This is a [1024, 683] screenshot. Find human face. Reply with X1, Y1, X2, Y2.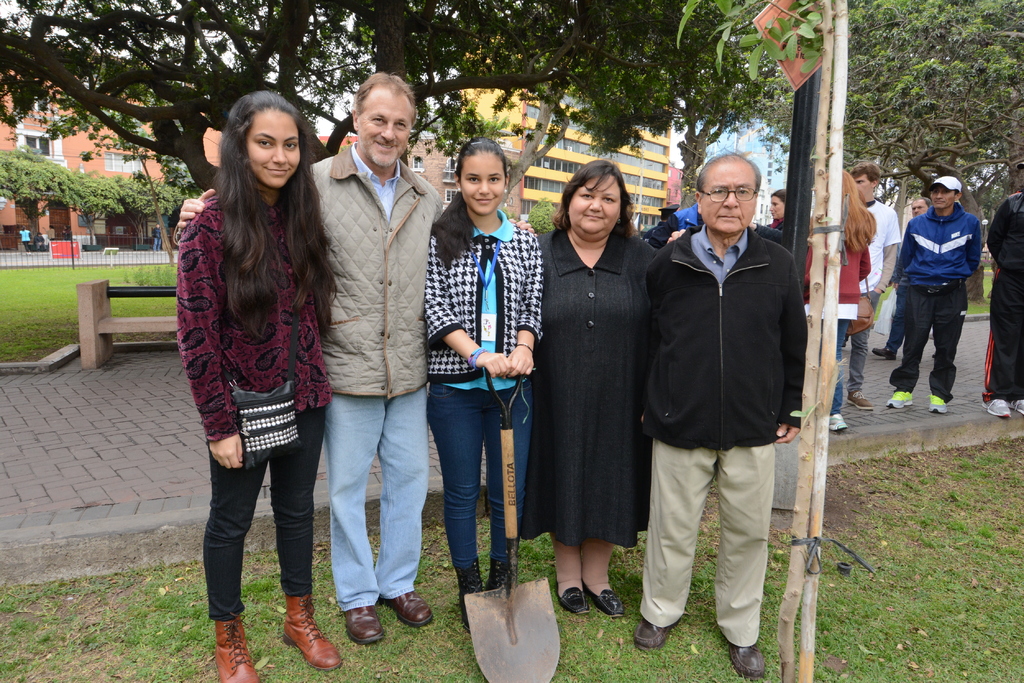
932, 186, 954, 210.
